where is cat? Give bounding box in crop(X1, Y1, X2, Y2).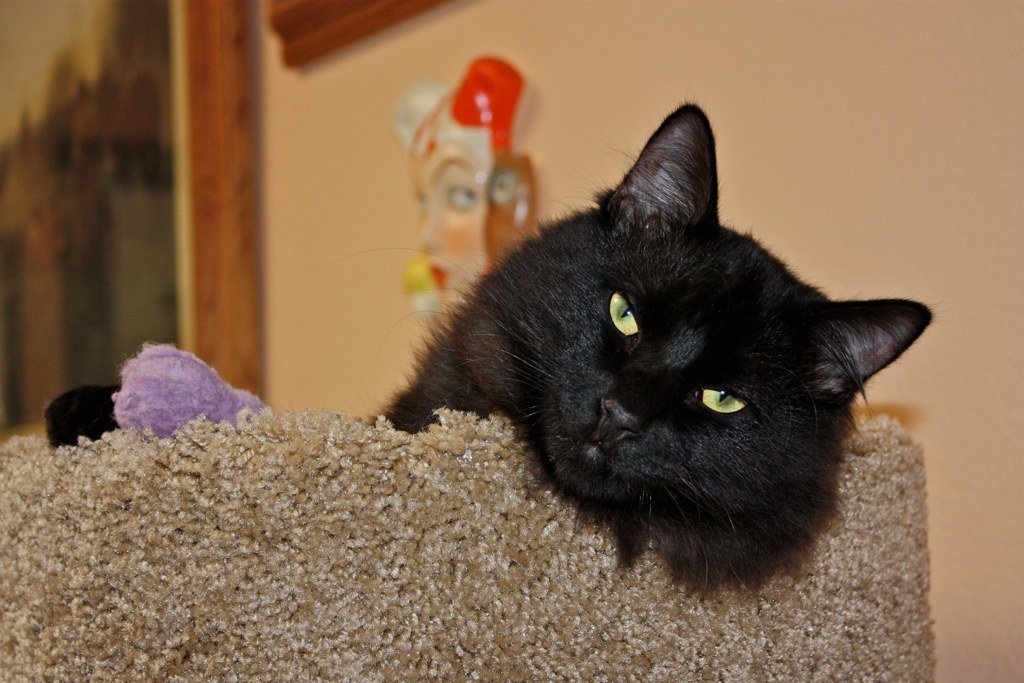
crop(39, 101, 940, 606).
